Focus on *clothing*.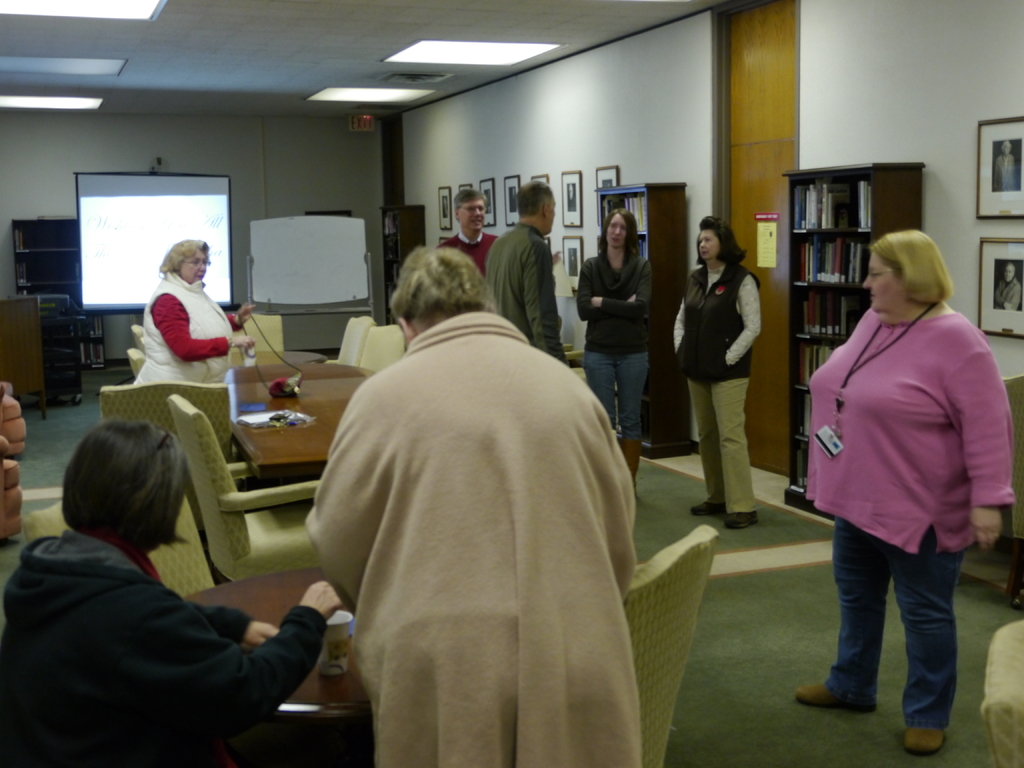
Focused at [437,227,504,269].
